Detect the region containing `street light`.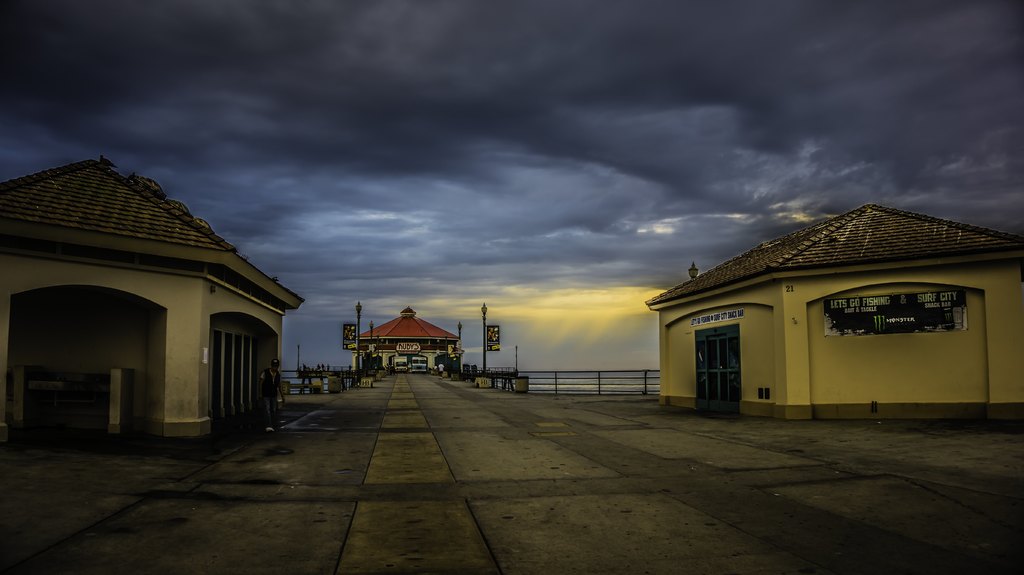
[left=374, top=333, right=379, bottom=358].
